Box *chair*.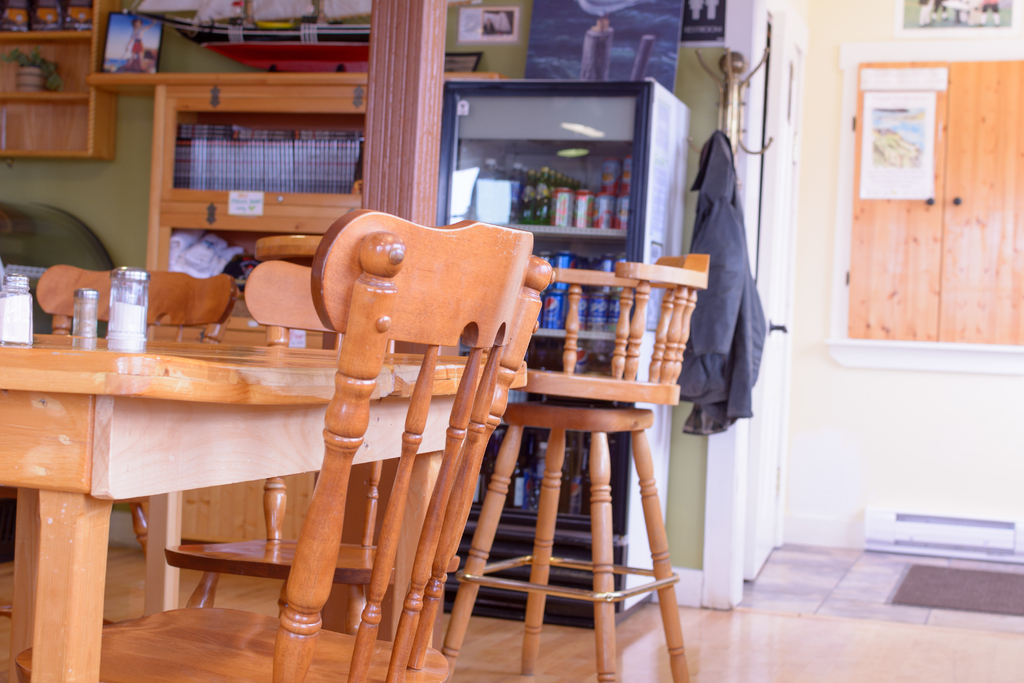
[x1=141, y1=208, x2=520, y2=674].
